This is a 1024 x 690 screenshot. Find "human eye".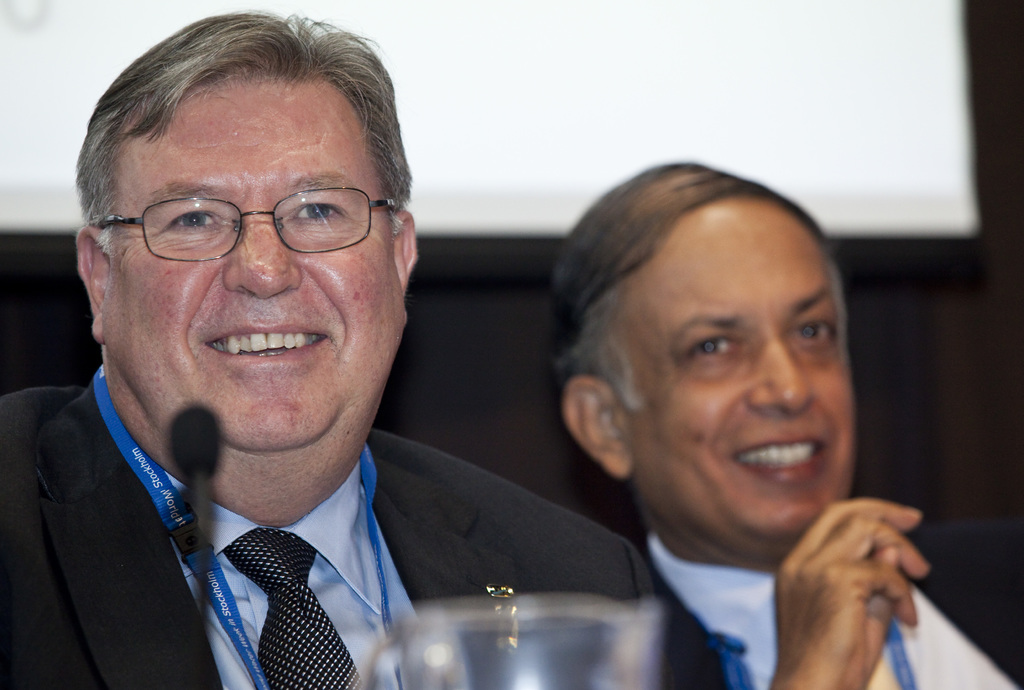
Bounding box: [289, 198, 348, 229].
